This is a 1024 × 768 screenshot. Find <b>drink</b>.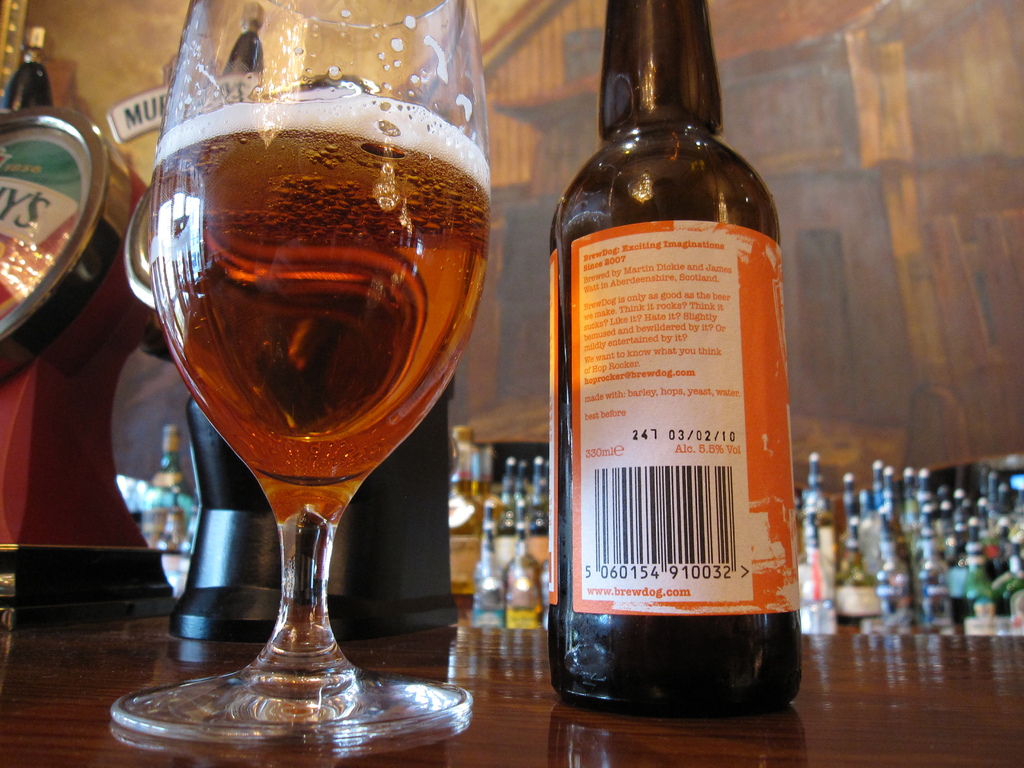
Bounding box: l=476, t=520, r=500, b=633.
